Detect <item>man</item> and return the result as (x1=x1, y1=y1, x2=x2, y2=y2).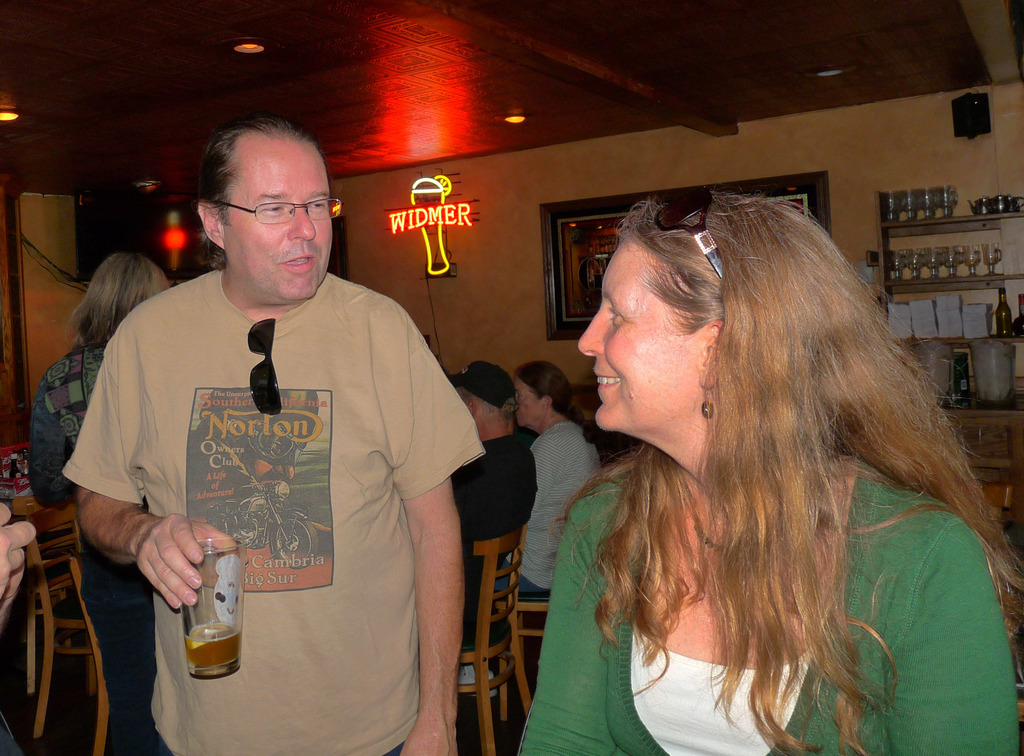
(x1=75, y1=94, x2=524, y2=740).
